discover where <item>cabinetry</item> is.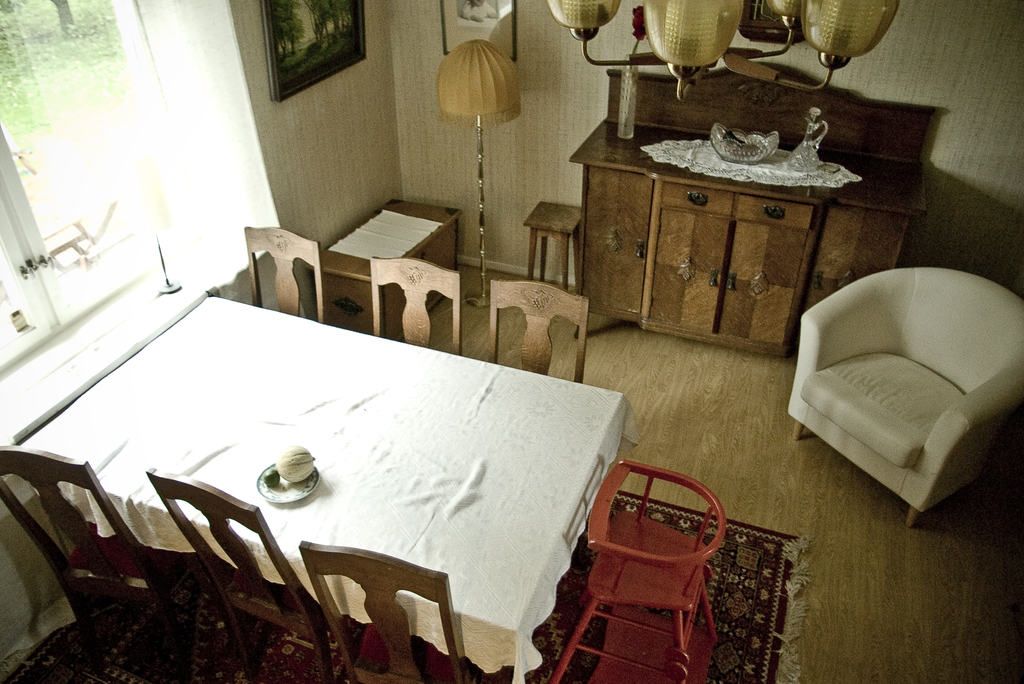
Discovered at <box>572,70,887,395</box>.
